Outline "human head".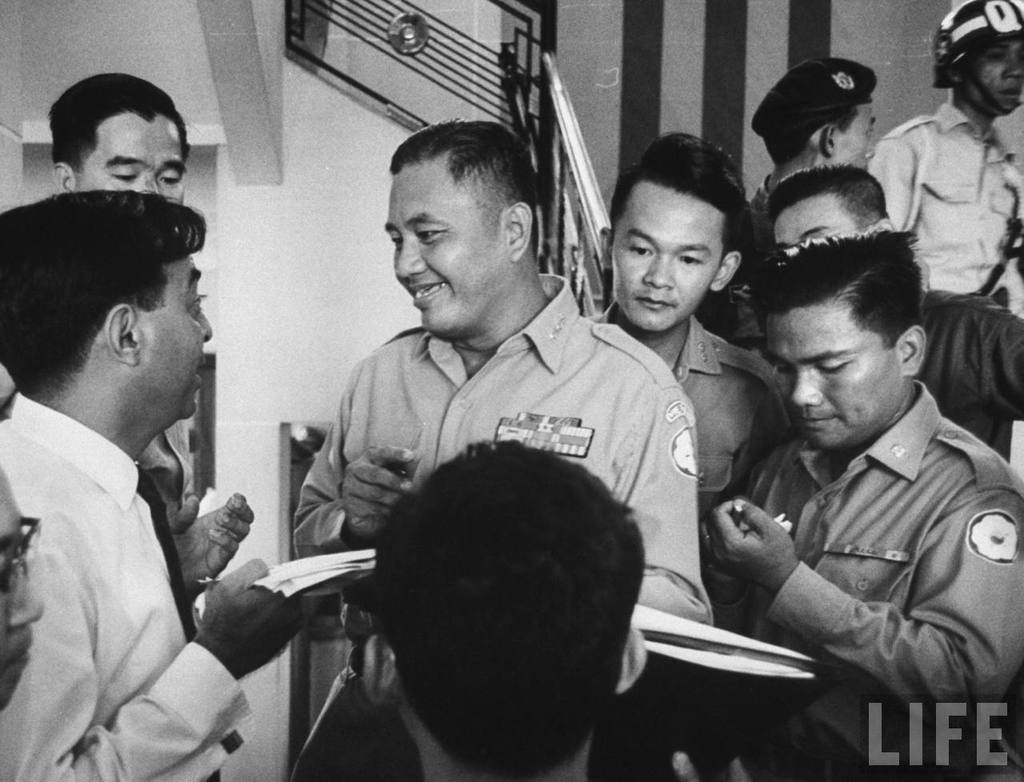
Outline: [758, 54, 875, 174].
